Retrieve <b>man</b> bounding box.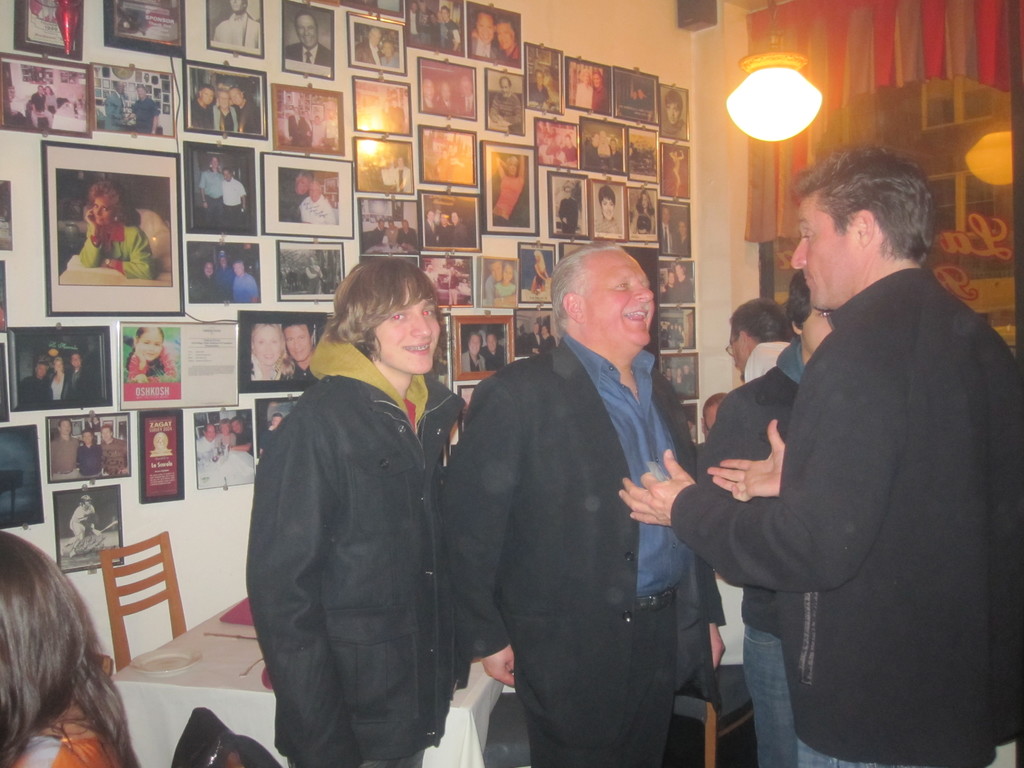
Bounding box: (x1=30, y1=82, x2=52, y2=131).
